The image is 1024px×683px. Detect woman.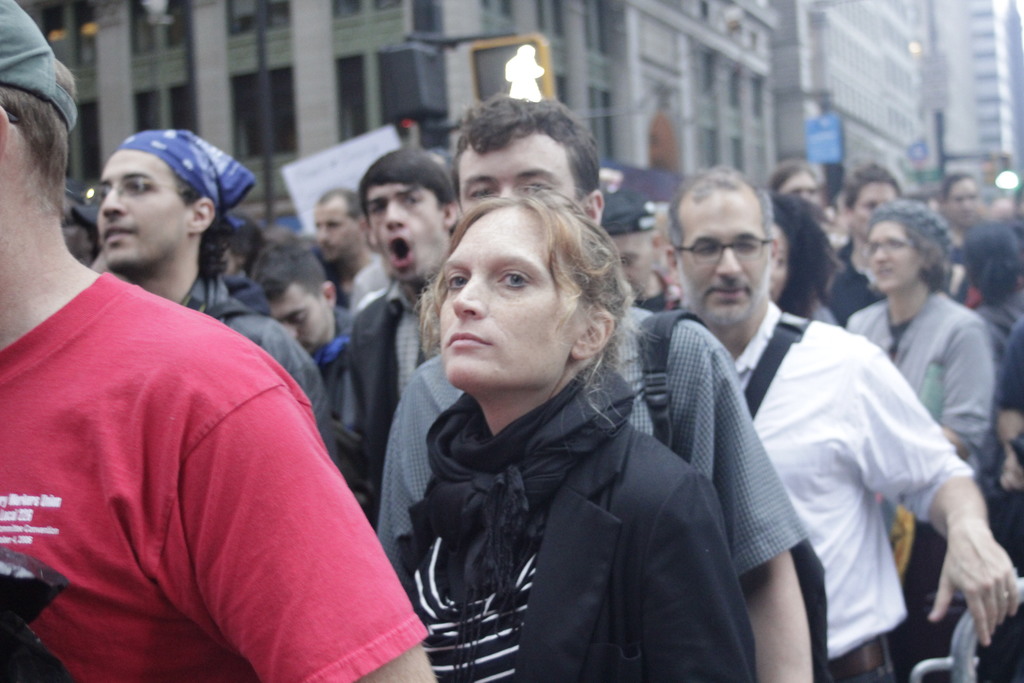
Detection: {"x1": 395, "y1": 187, "x2": 764, "y2": 682}.
